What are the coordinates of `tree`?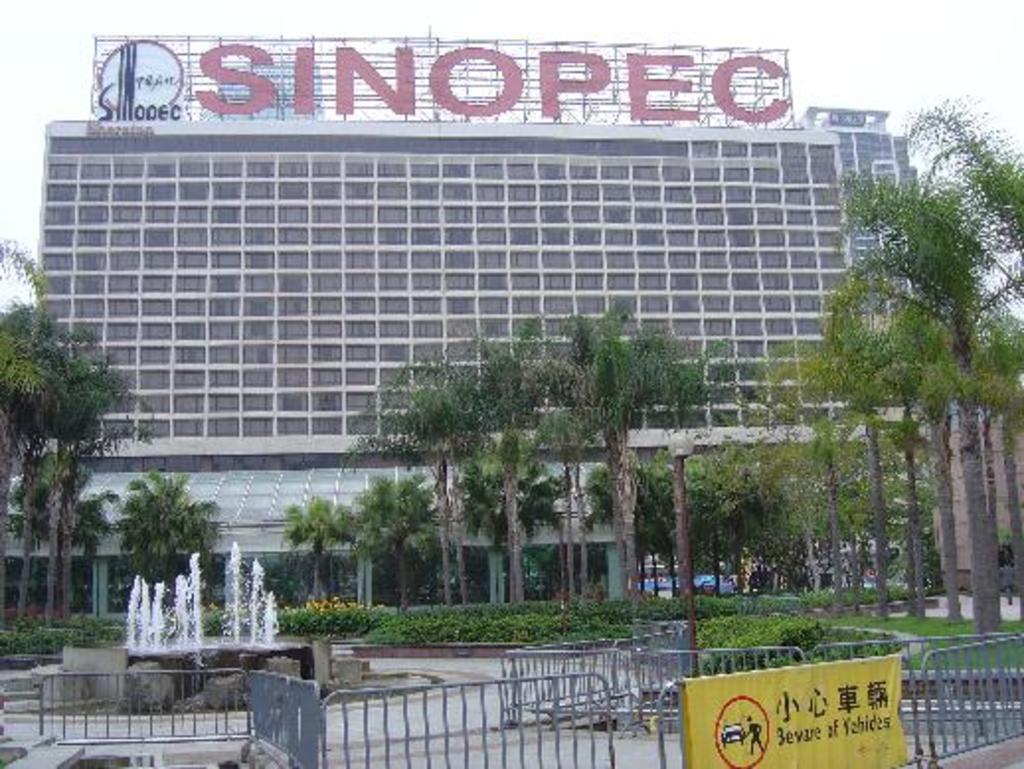
469, 318, 585, 599.
